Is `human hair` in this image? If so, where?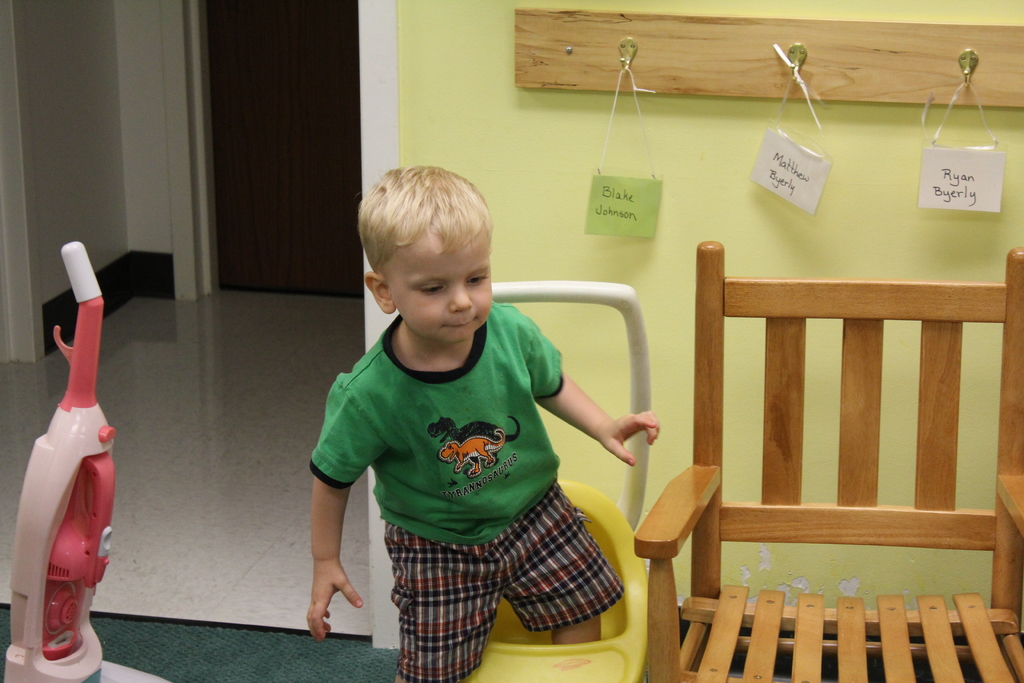
Yes, at [364,168,492,294].
